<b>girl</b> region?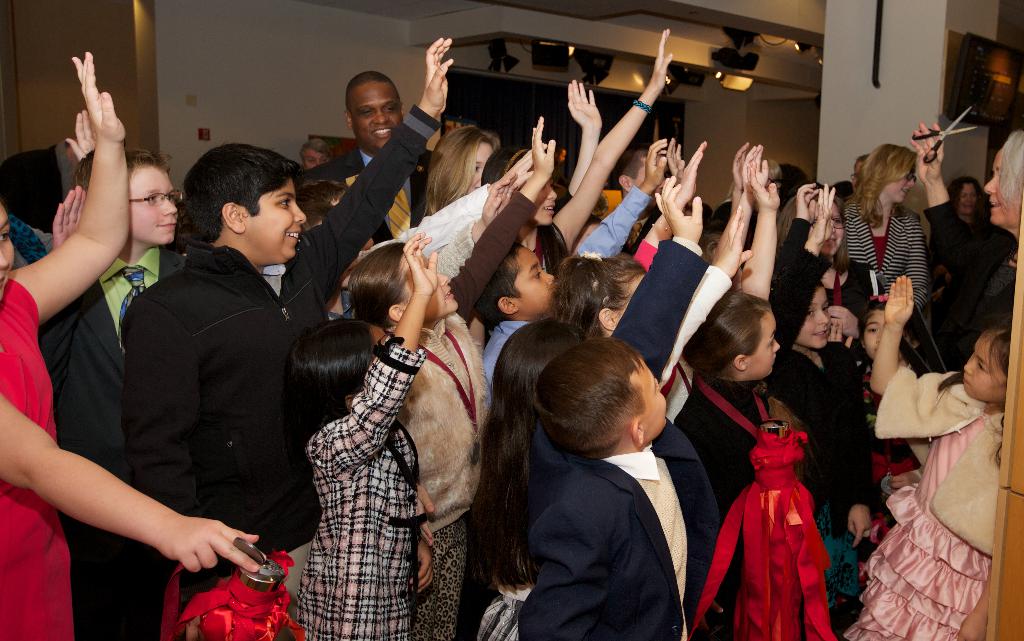
bbox(774, 184, 872, 640)
